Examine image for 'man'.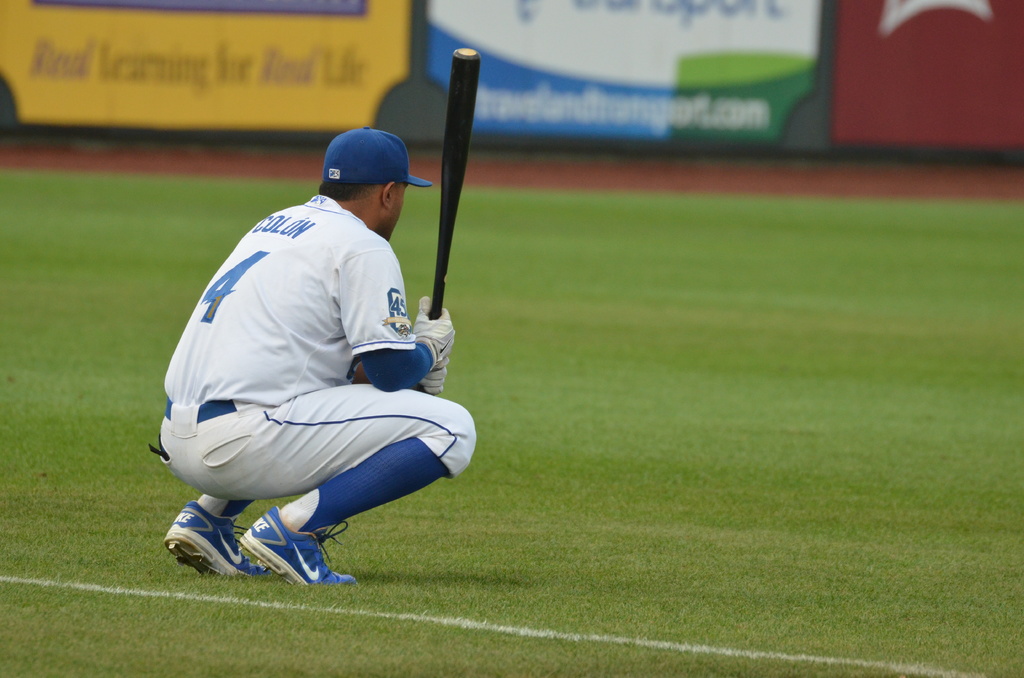
Examination result: l=141, t=128, r=486, b=587.
